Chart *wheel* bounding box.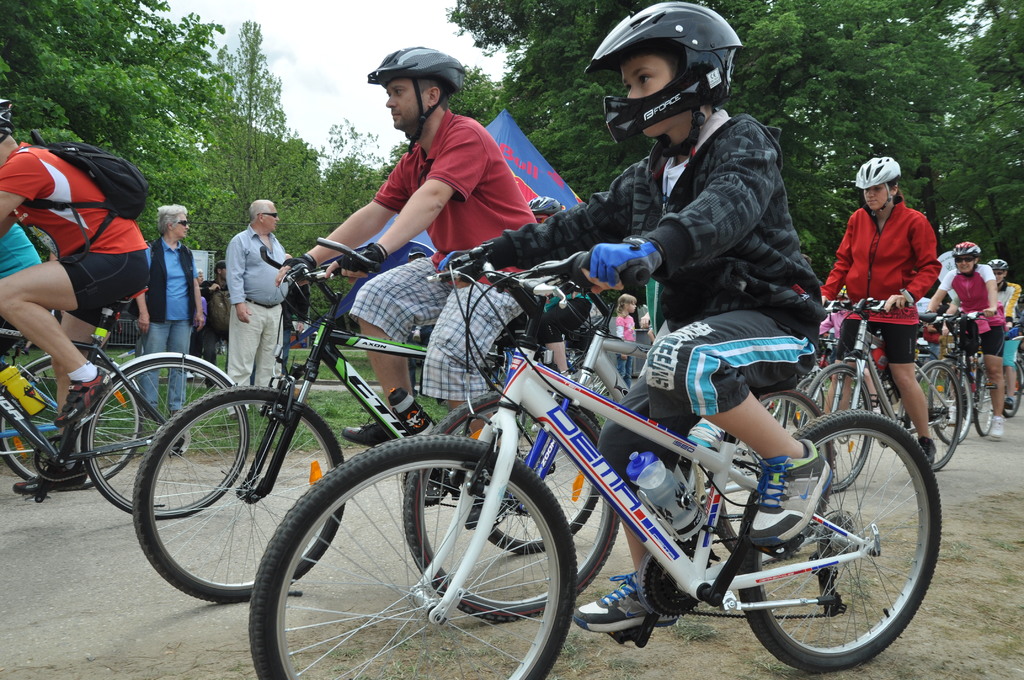
Charted: pyautogui.locateOnScreen(1000, 362, 1022, 419).
